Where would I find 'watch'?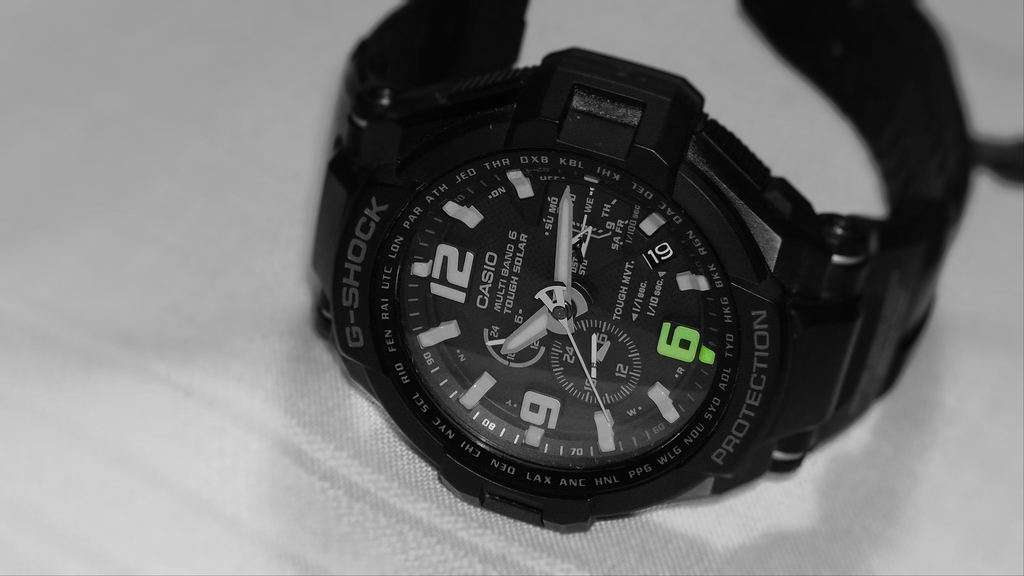
At [x1=305, y1=0, x2=977, y2=534].
